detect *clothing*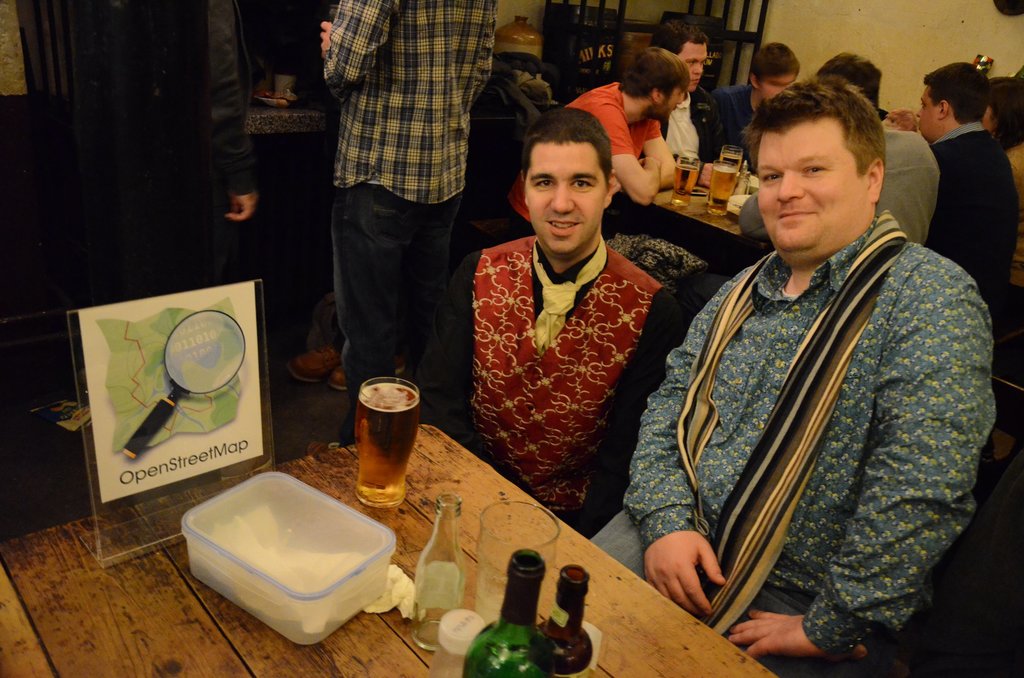
bbox(735, 119, 931, 245)
